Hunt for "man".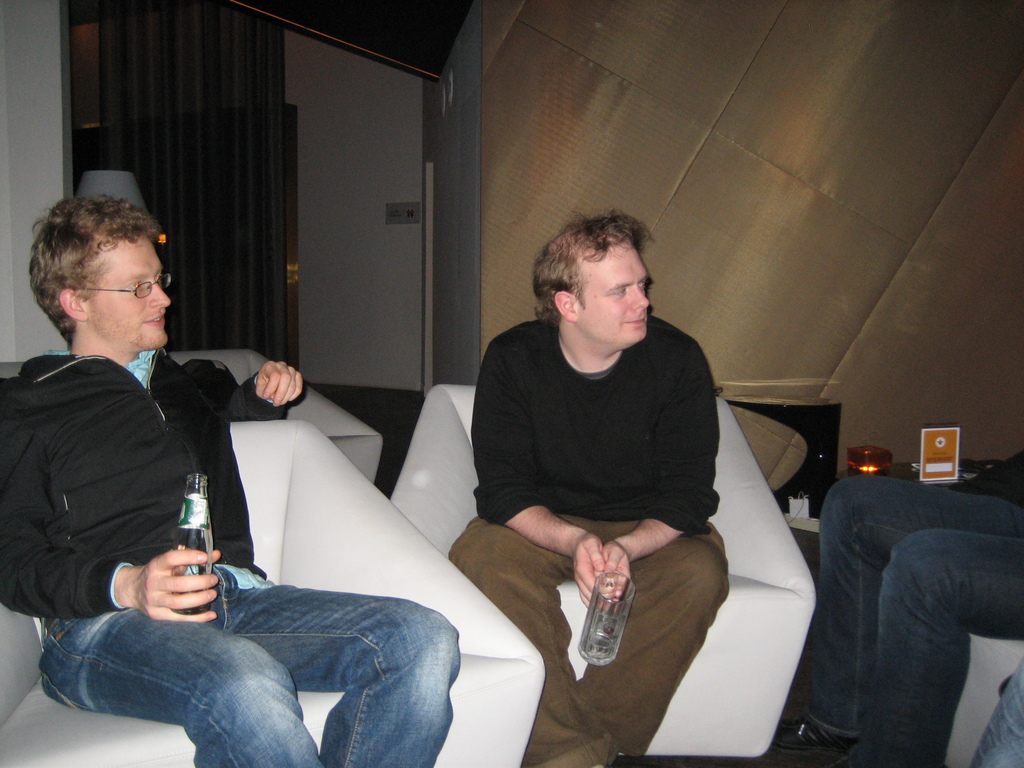
Hunted down at locate(447, 209, 751, 711).
